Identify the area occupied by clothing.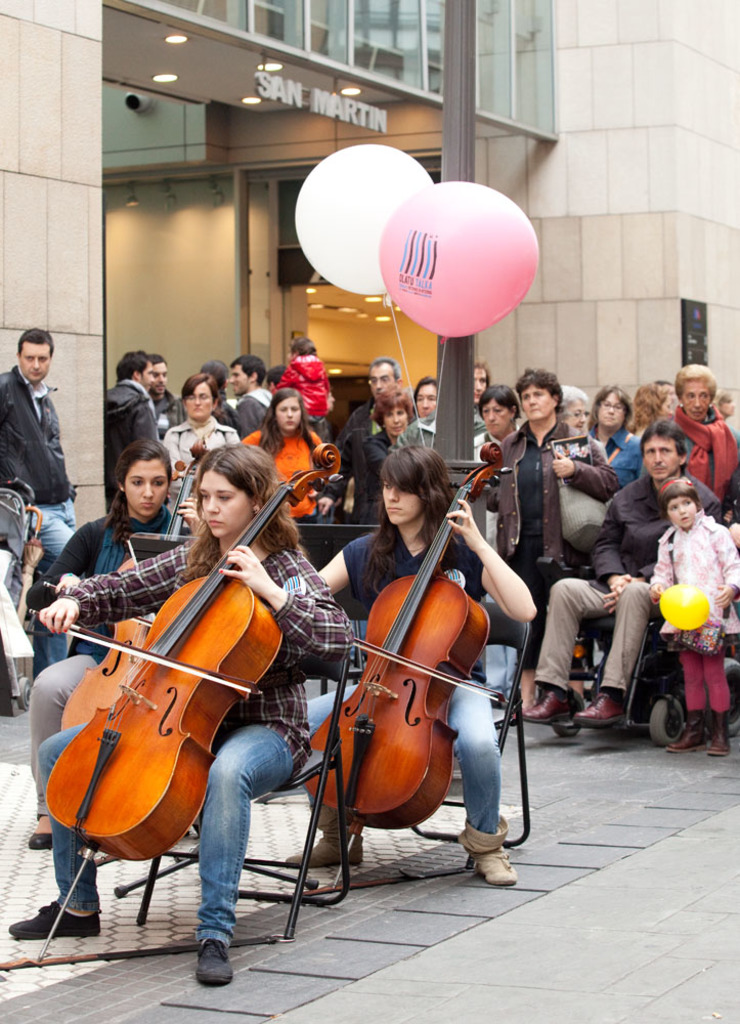
Area: bbox=(649, 495, 733, 616).
